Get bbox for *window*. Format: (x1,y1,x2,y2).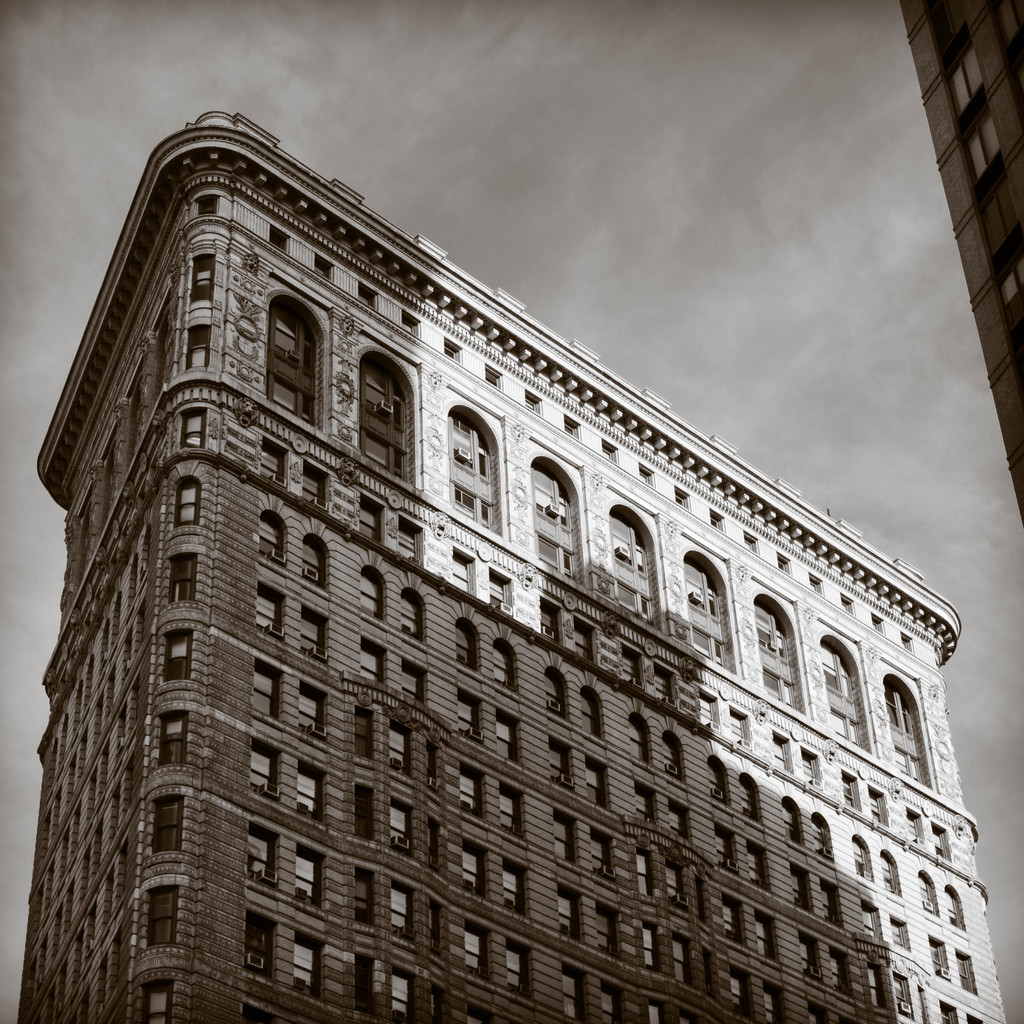
(456,698,481,745).
